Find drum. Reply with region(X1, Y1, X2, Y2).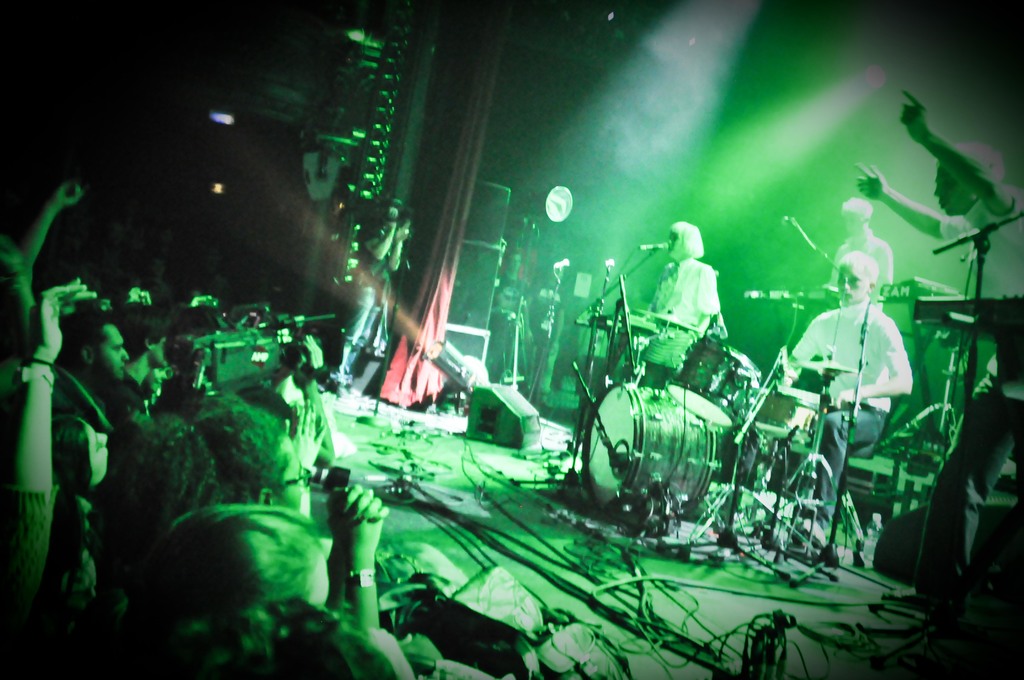
region(578, 380, 738, 516).
